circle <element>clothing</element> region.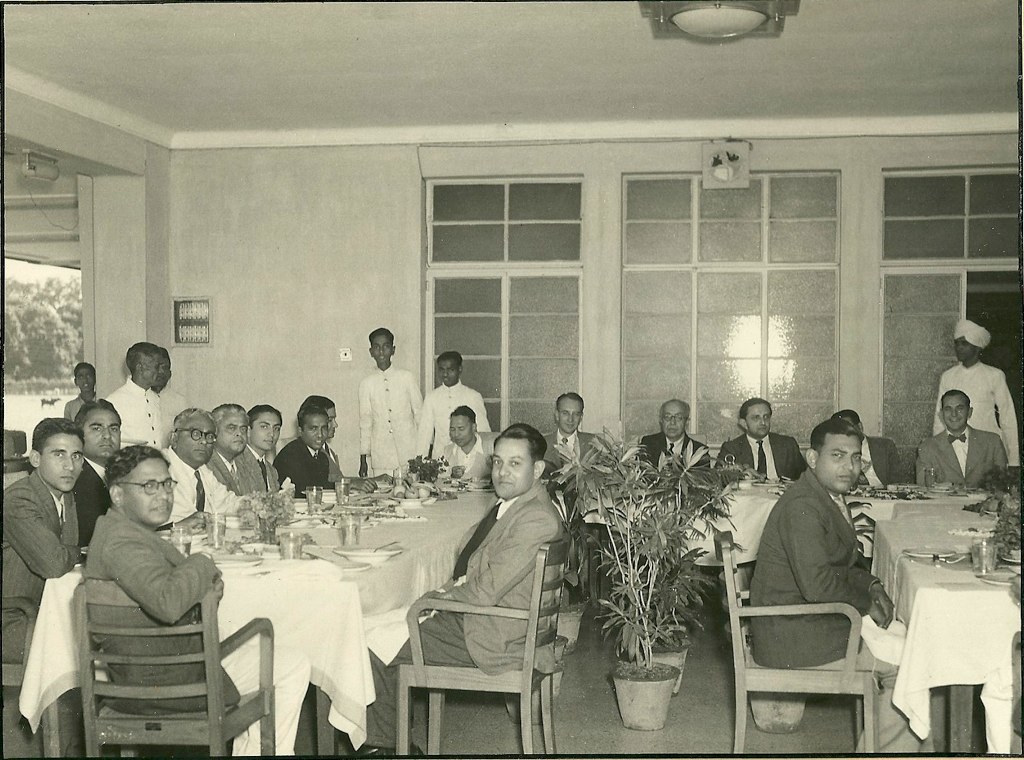
Region: locate(271, 437, 331, 500).
